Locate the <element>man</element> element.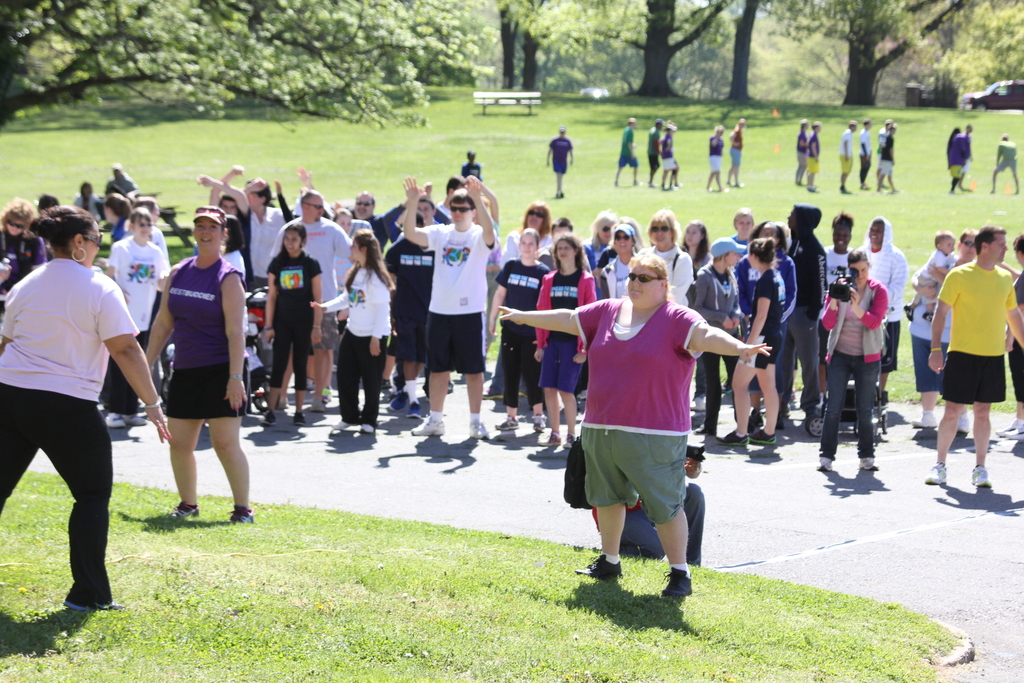
Element bbox: bbox(857, 214, 907, 389).
